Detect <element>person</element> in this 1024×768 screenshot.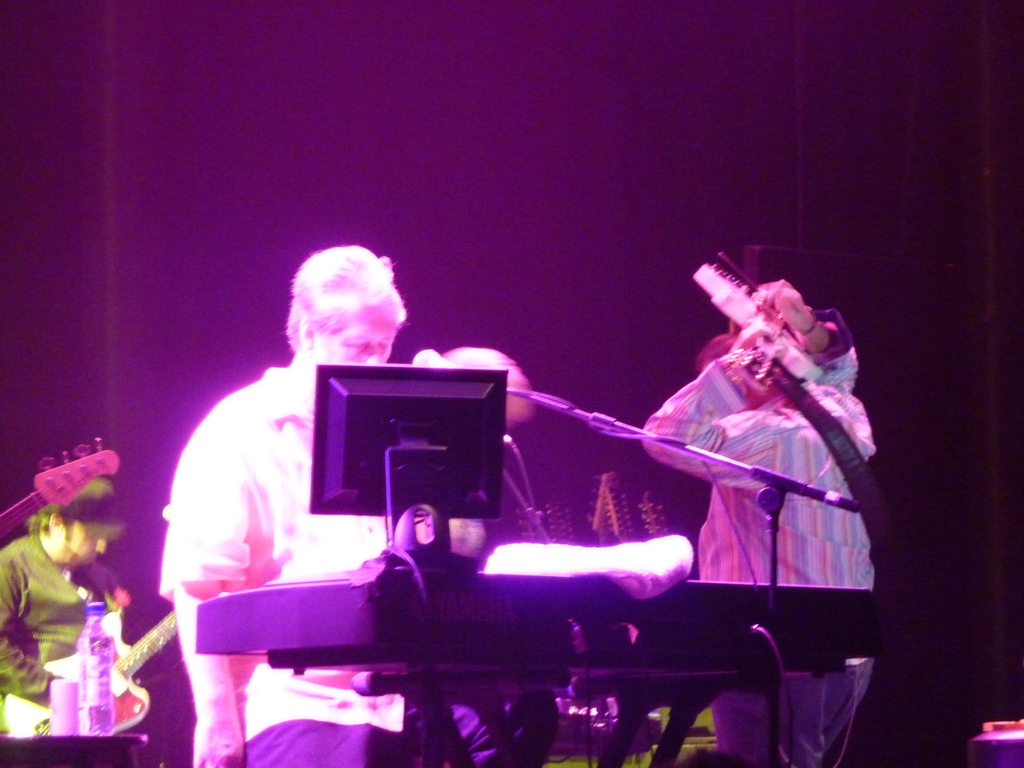
Detection: [left=636, top=276, right=879, bottom=767].
